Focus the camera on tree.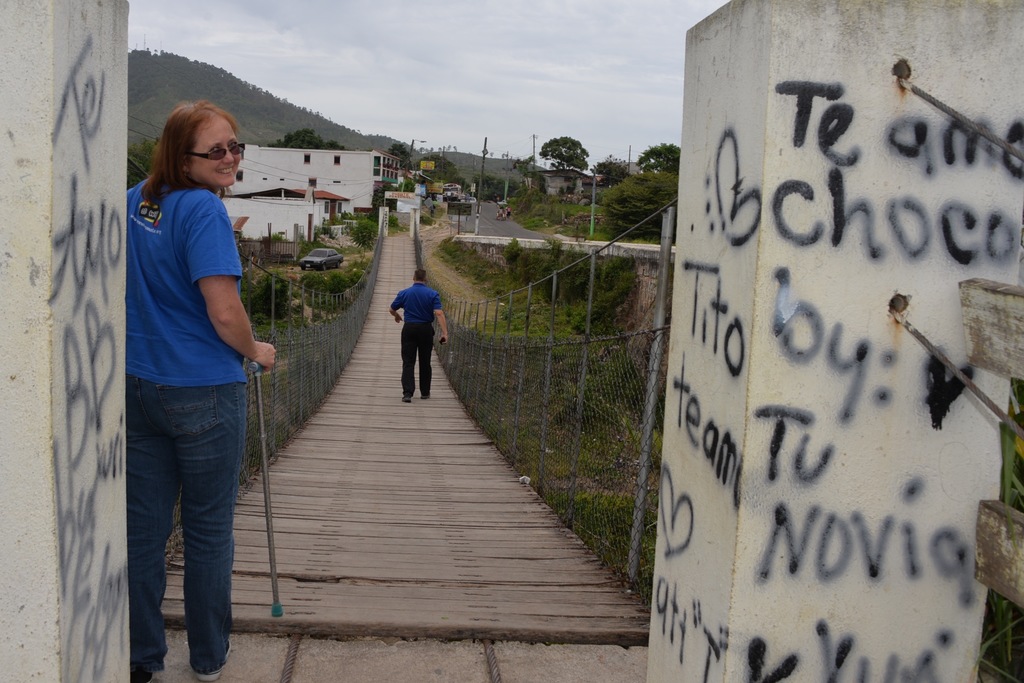
Focus region: 534/135/598/227.
